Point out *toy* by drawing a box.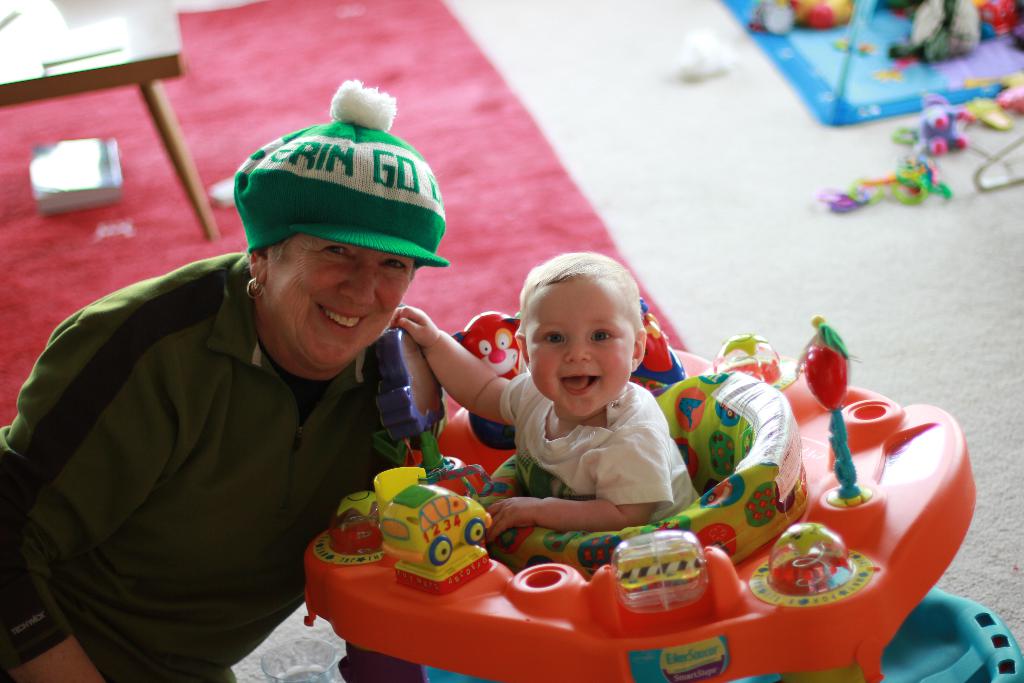
x1=730, y1=0, x2=1023, y2=230.
